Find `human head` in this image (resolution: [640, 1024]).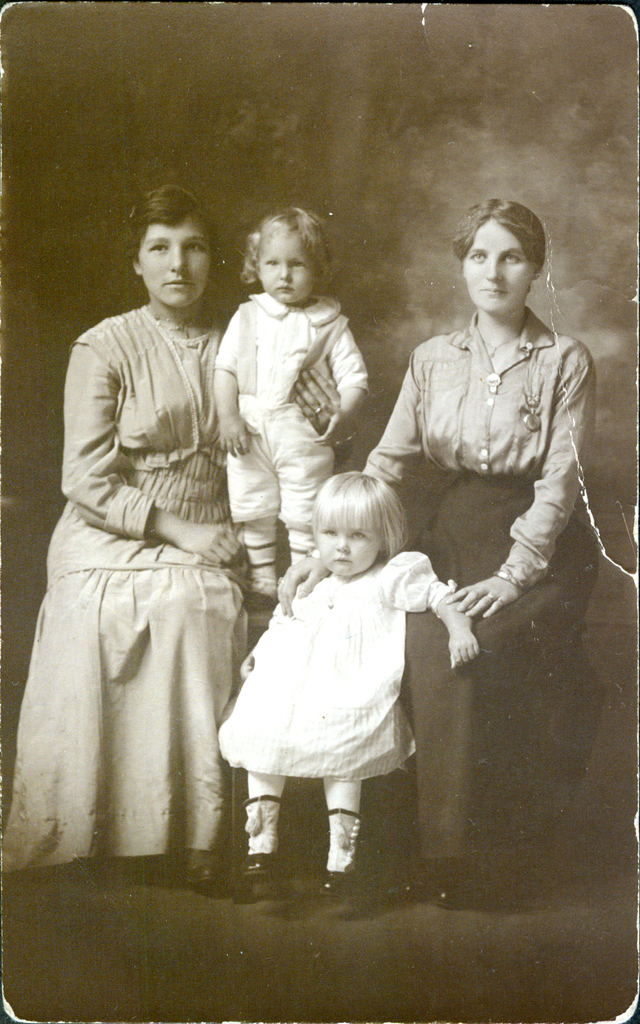
bbox=(316, 466, 393, 578).
